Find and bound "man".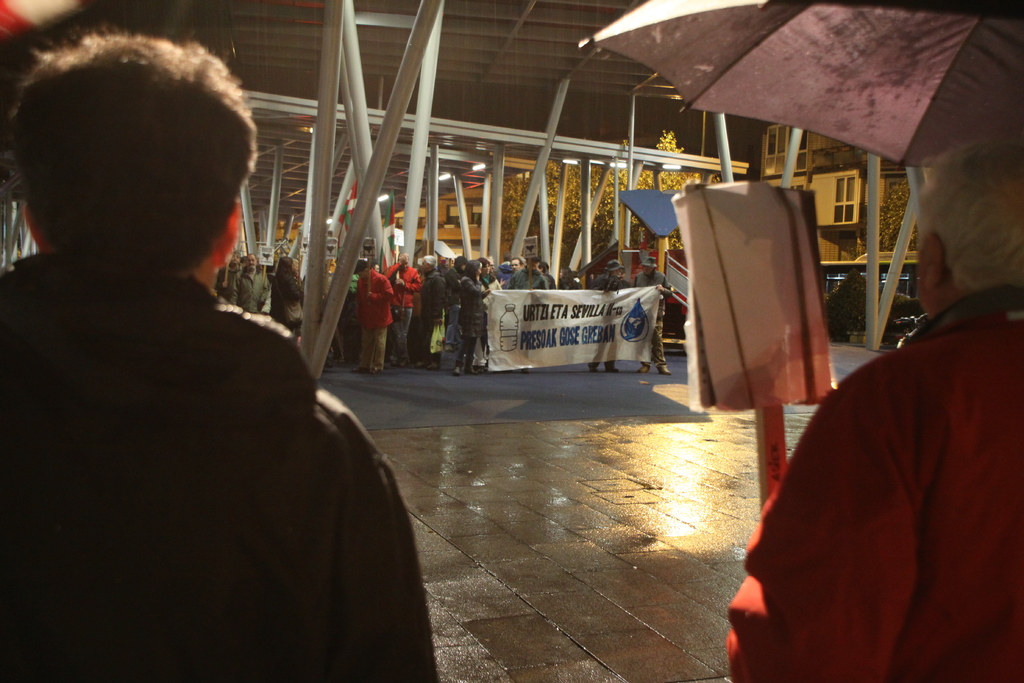
Bound: 588,258,626,375.
